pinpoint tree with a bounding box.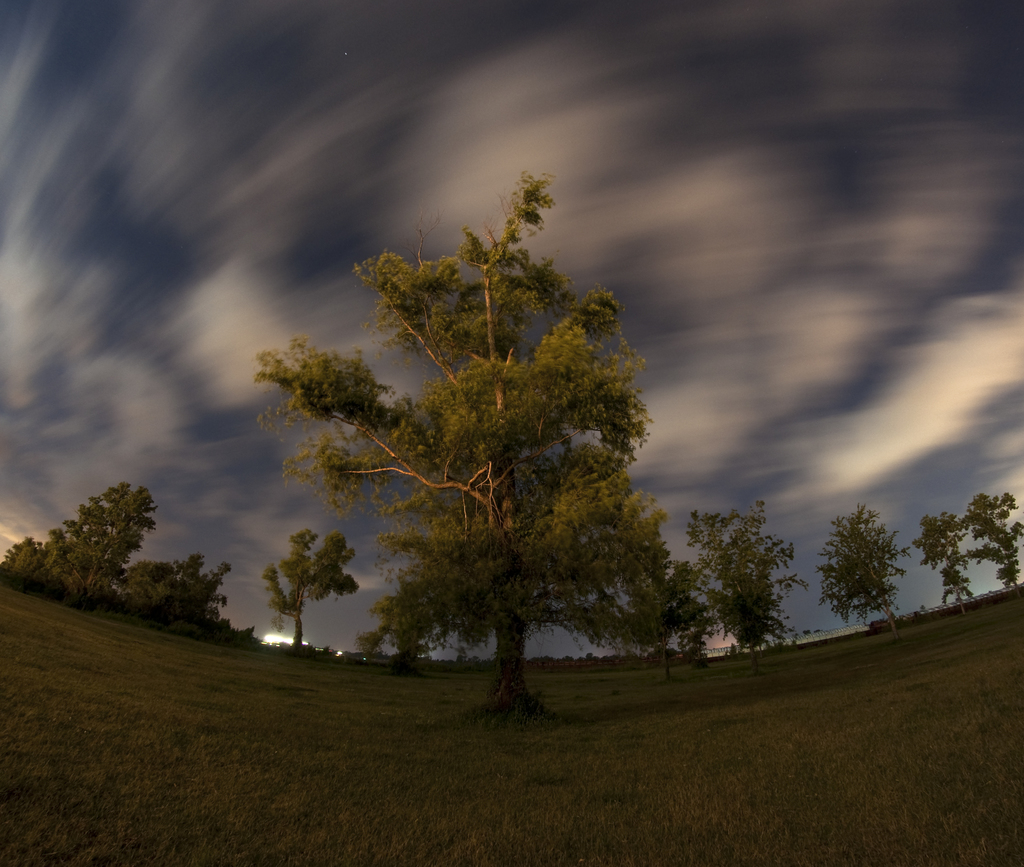
box=[356, 585, 428, 672].
